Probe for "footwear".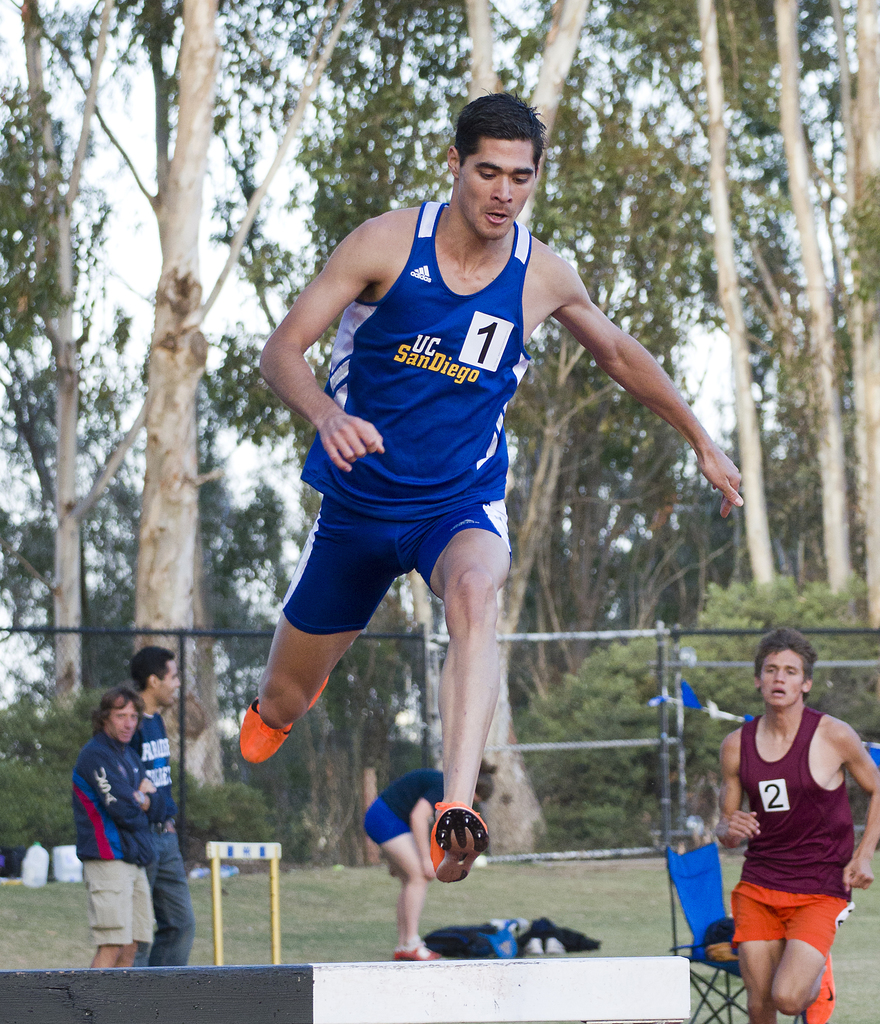
Probe result: x1=427, y1=798, x2=498, y2=884.
